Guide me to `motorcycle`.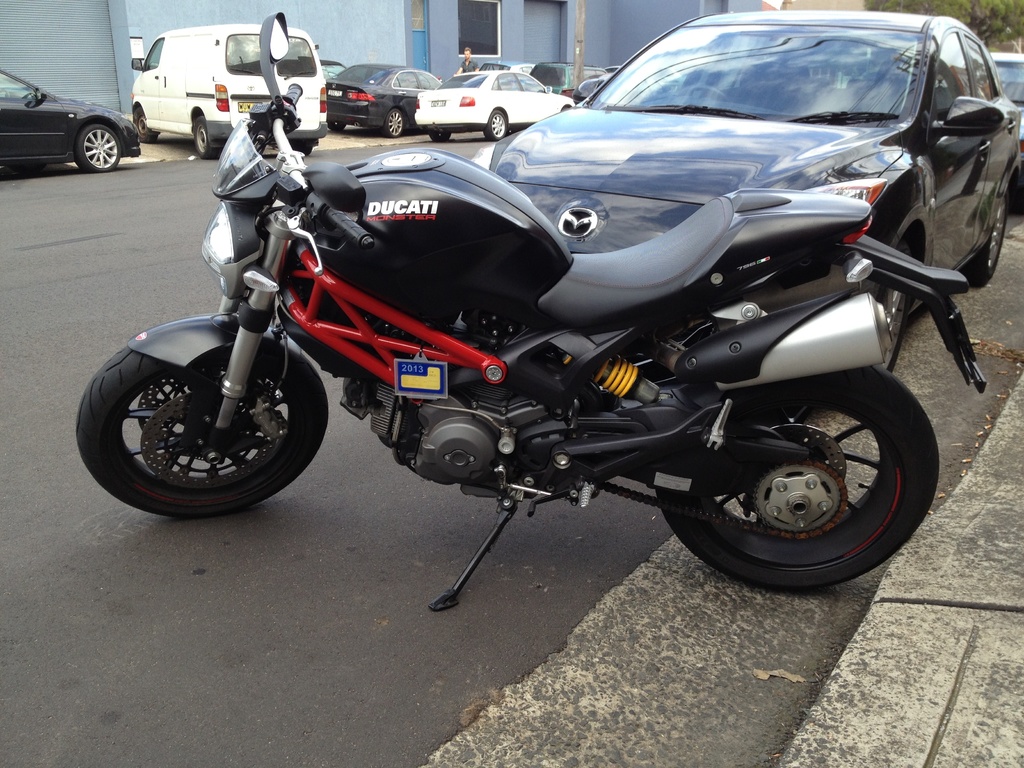
Guidance: rect(92, 42, 978, 623).
